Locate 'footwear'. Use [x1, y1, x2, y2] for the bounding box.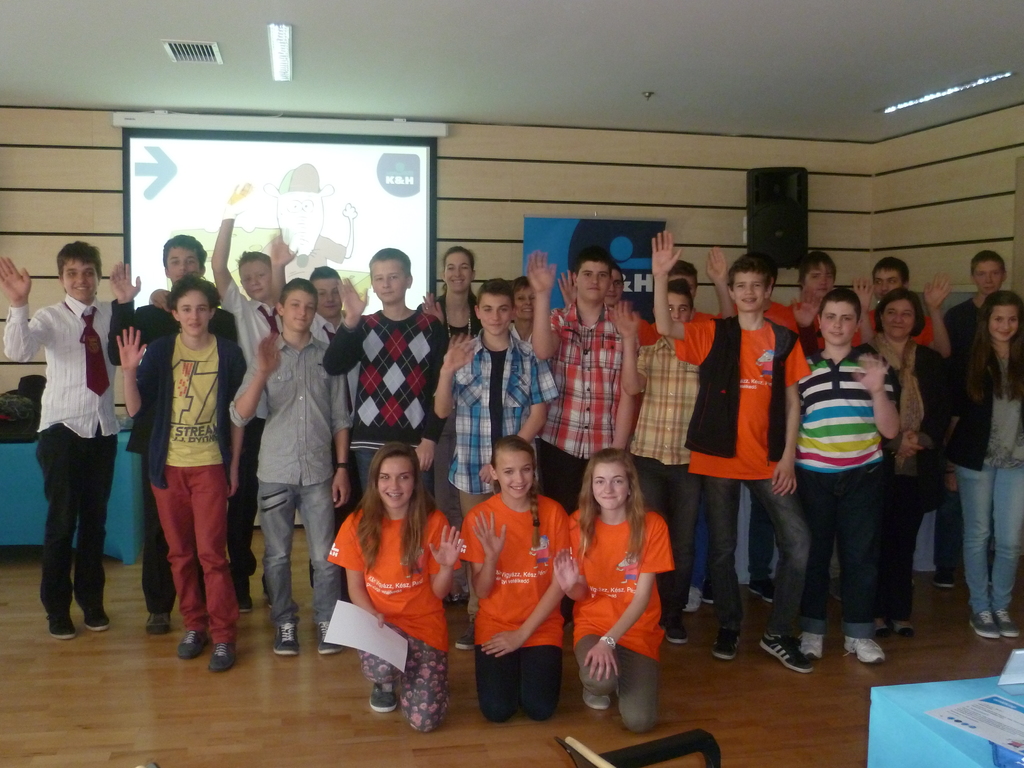
[239, 591, 255, 616].
